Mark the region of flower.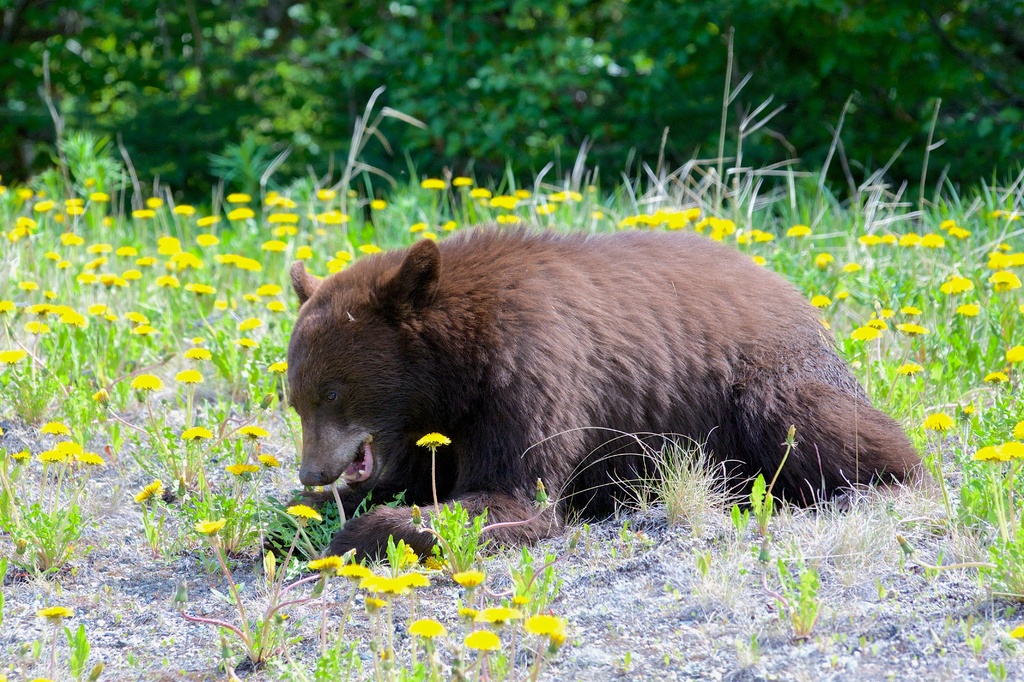
Region: {"left": 326, "top": 258, "right": 349, "bottom": 273}.
